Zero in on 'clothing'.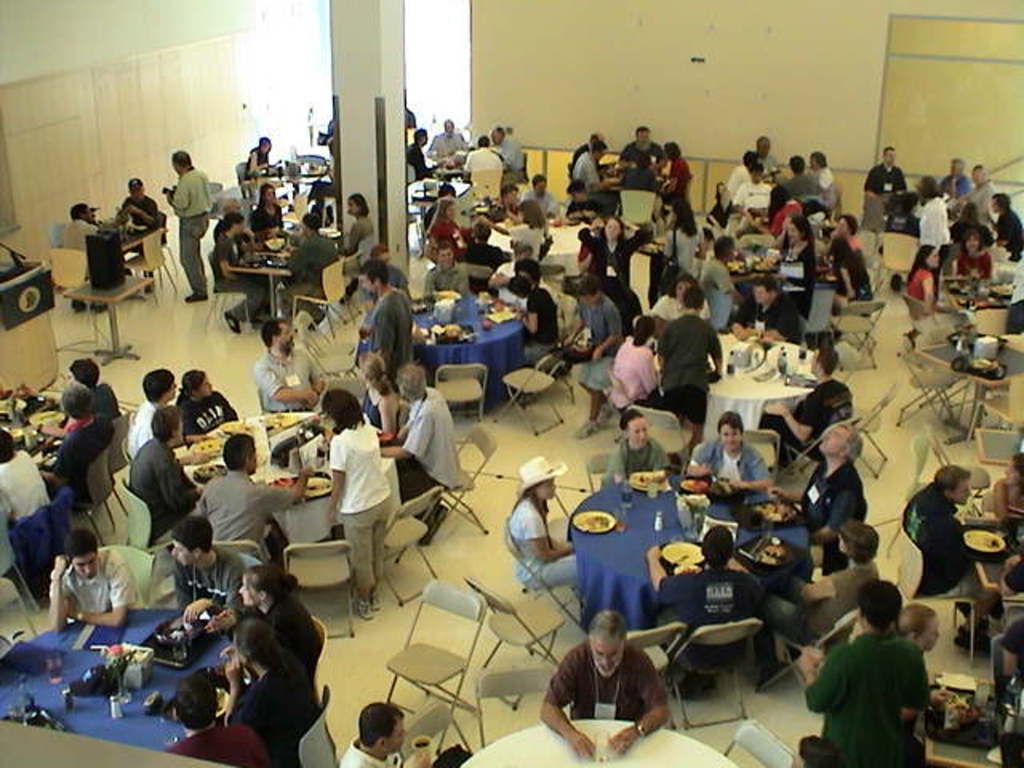
Zeroed in: <region>906, 261, 938, 306</region>.
